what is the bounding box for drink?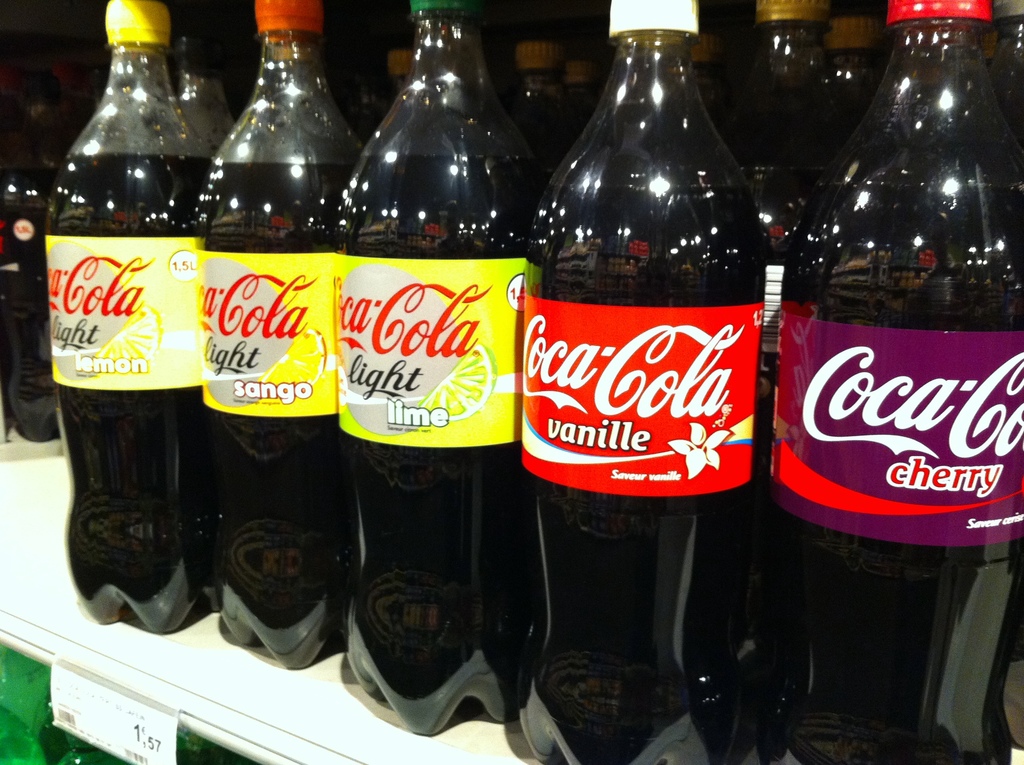
region(0, 170, 60, 437).
